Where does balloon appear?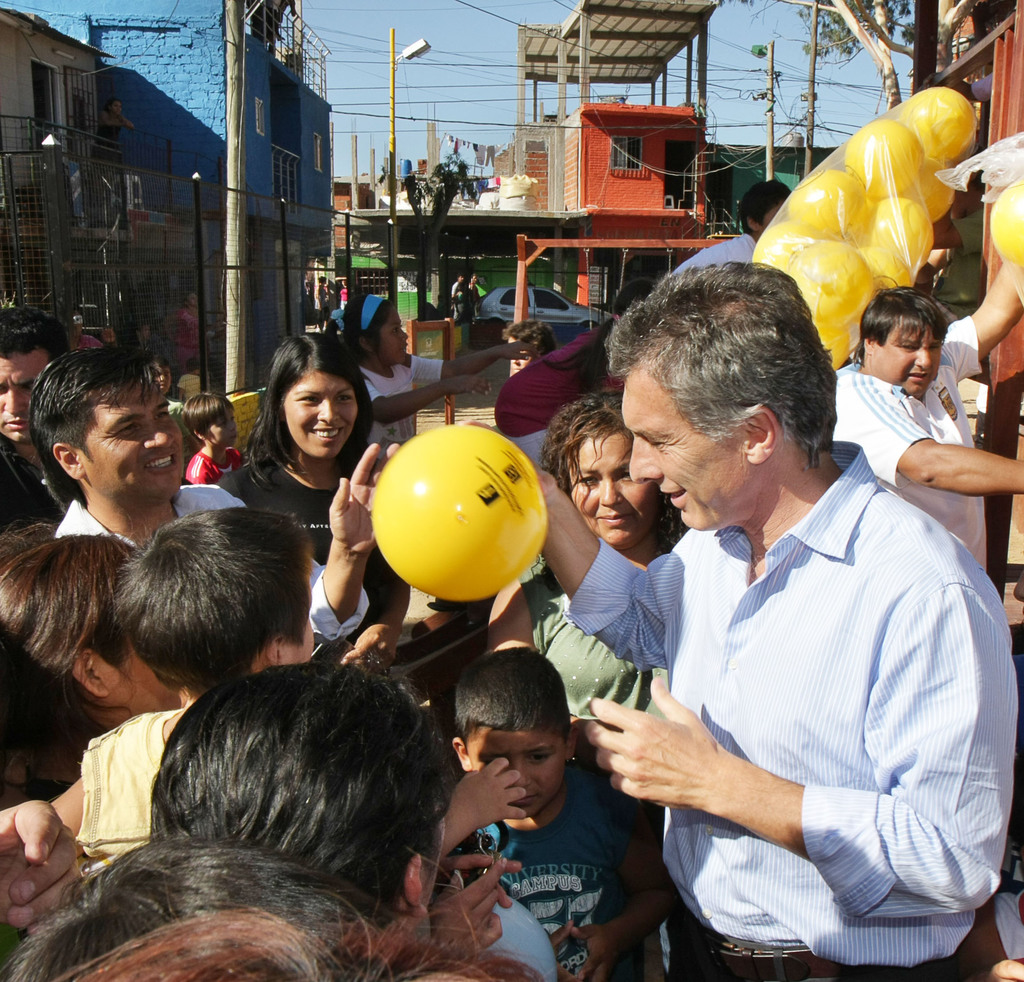
Appears at 371, 423, 548, 601.
